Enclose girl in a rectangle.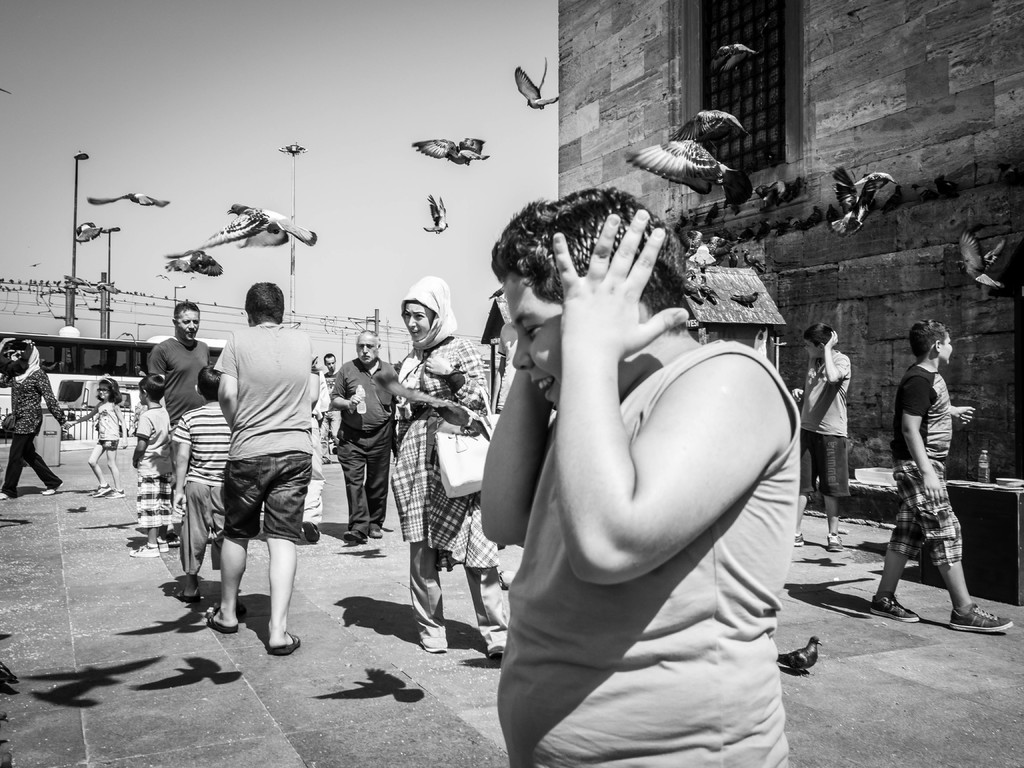
select_region(62, 373, 128, 500).
